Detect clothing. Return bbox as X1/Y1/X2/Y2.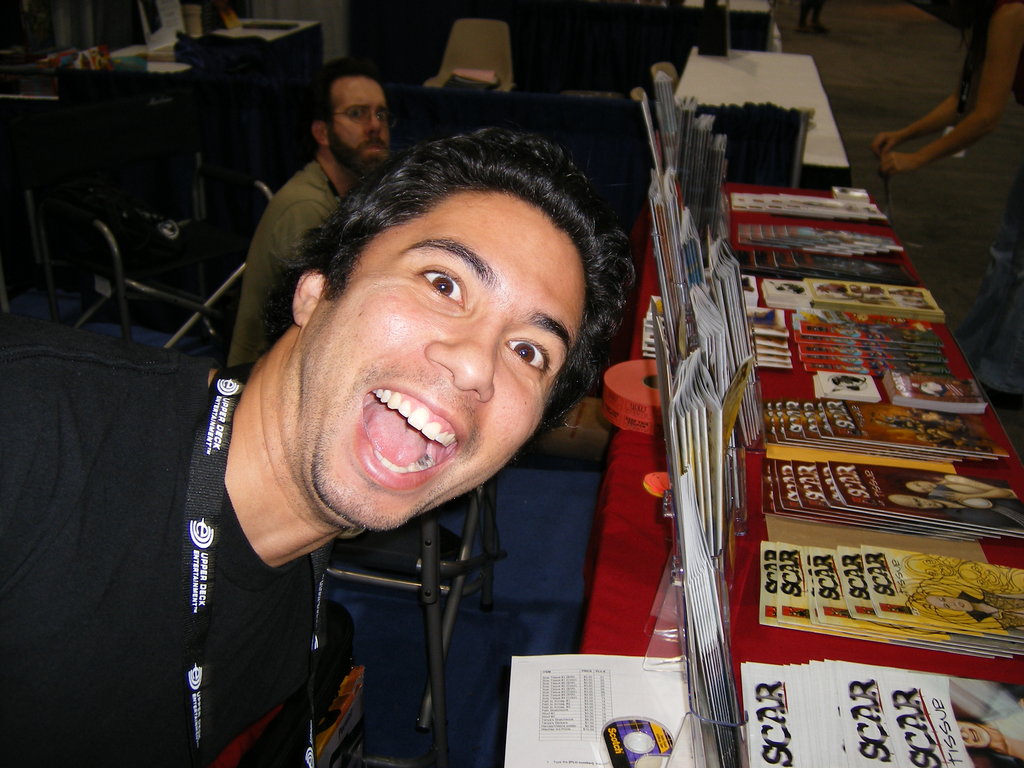
0/312/341/767.
